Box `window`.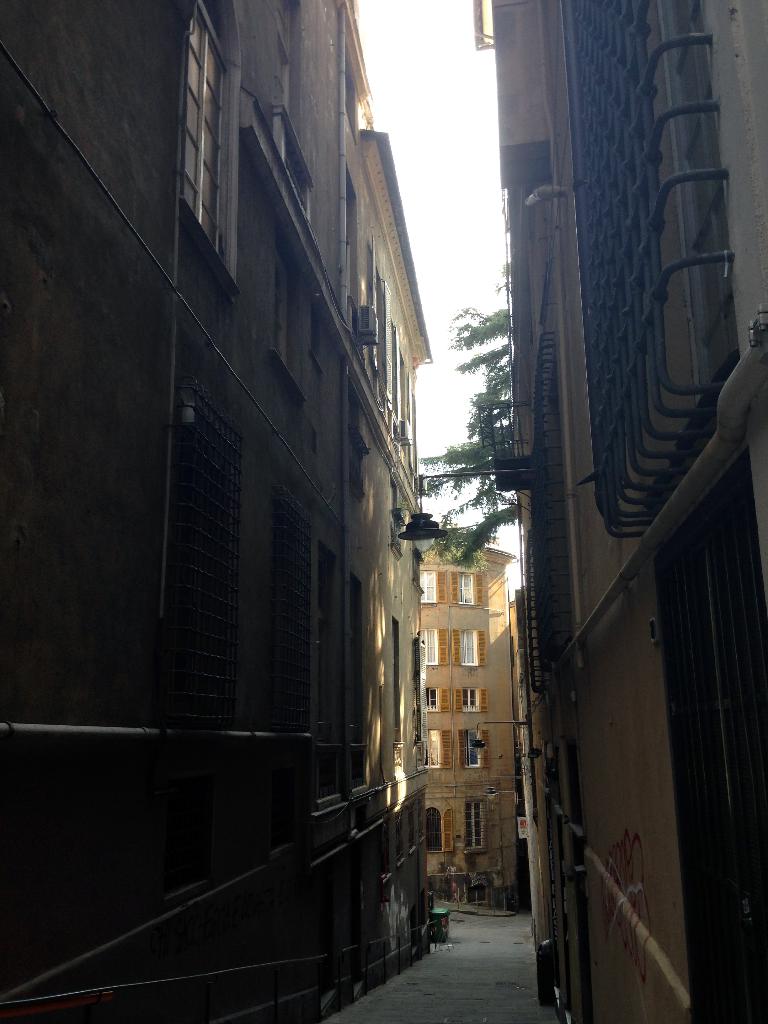
box=[459, 574, 473, 604].
